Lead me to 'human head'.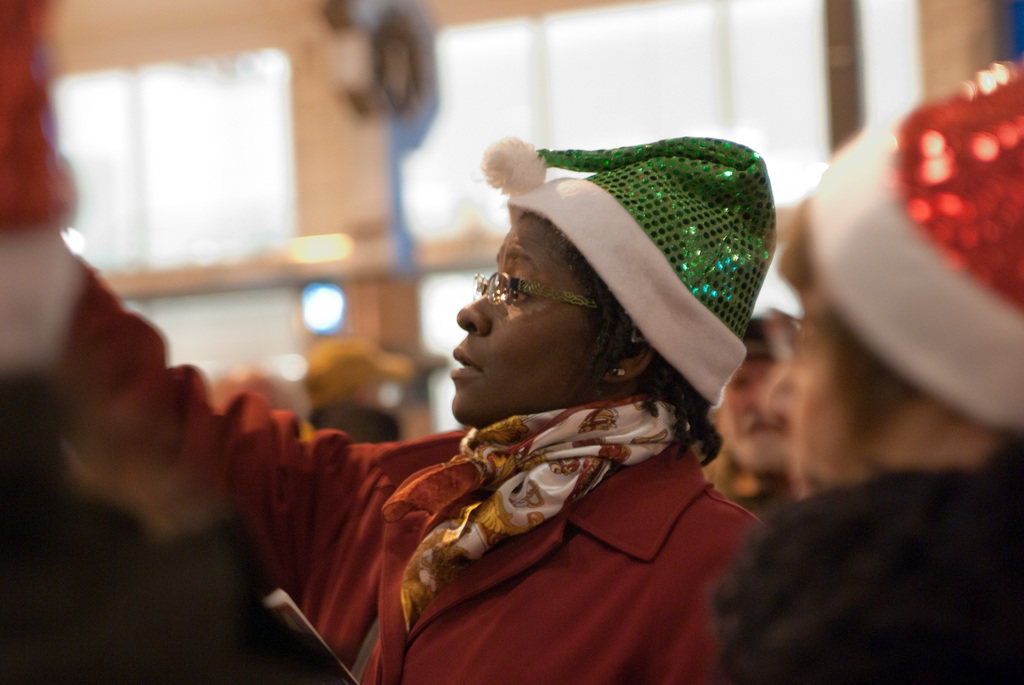
Lead to <box>767,54,1023,485</box>.
